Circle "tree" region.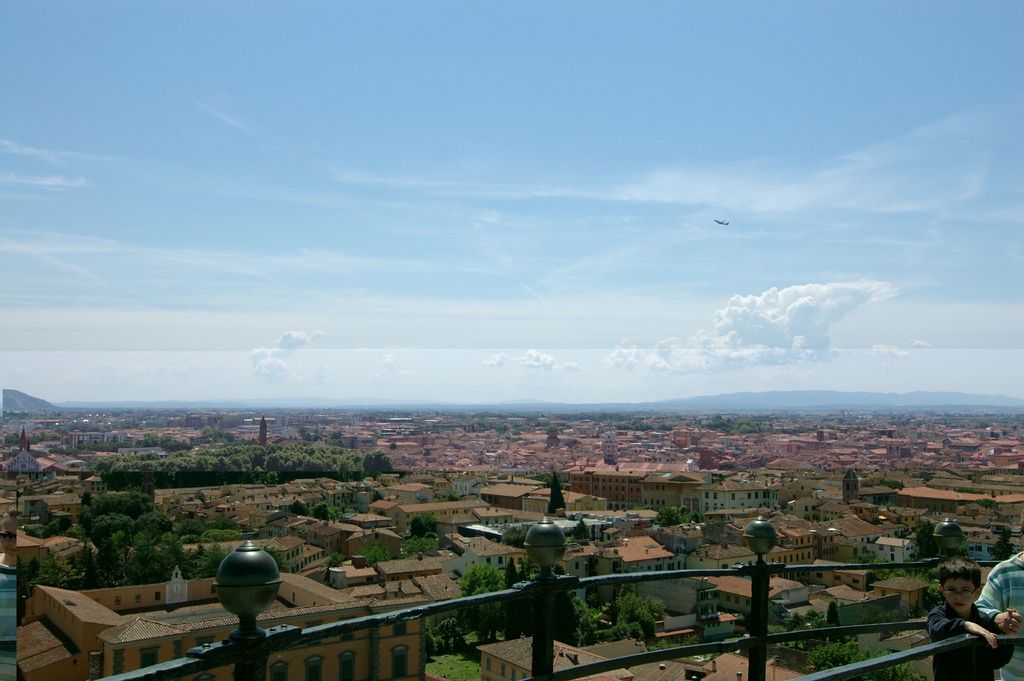
Region: bbox(571, 520, 589, 546).
